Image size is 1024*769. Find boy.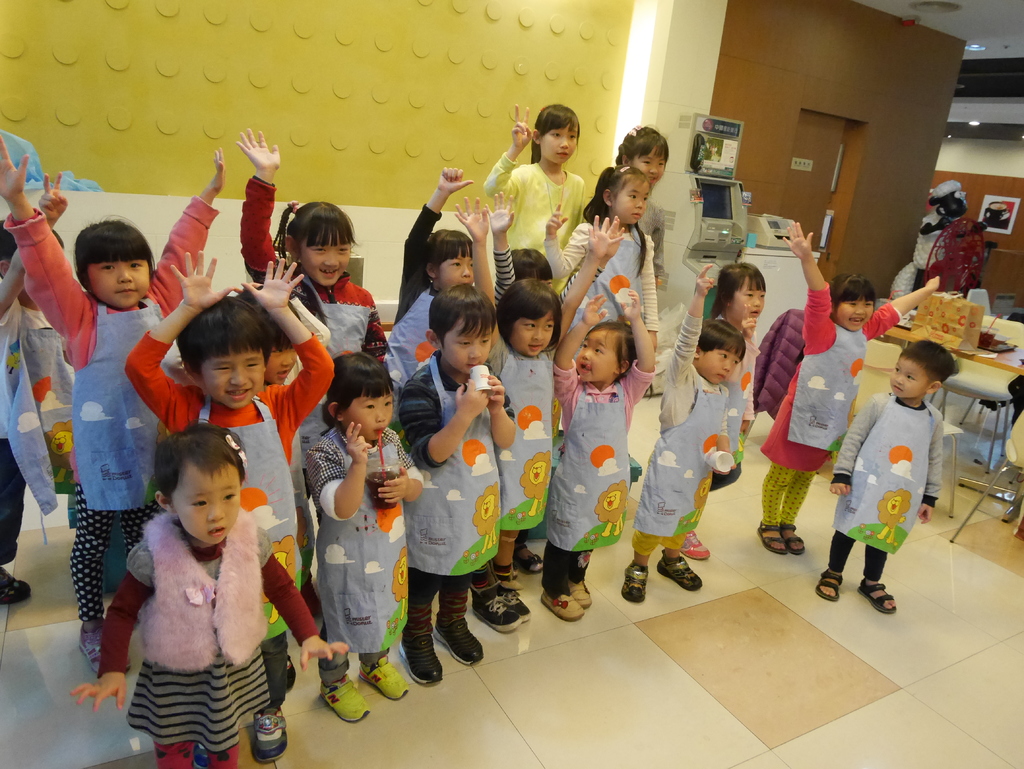
crop(622, 261, 737, 604).
